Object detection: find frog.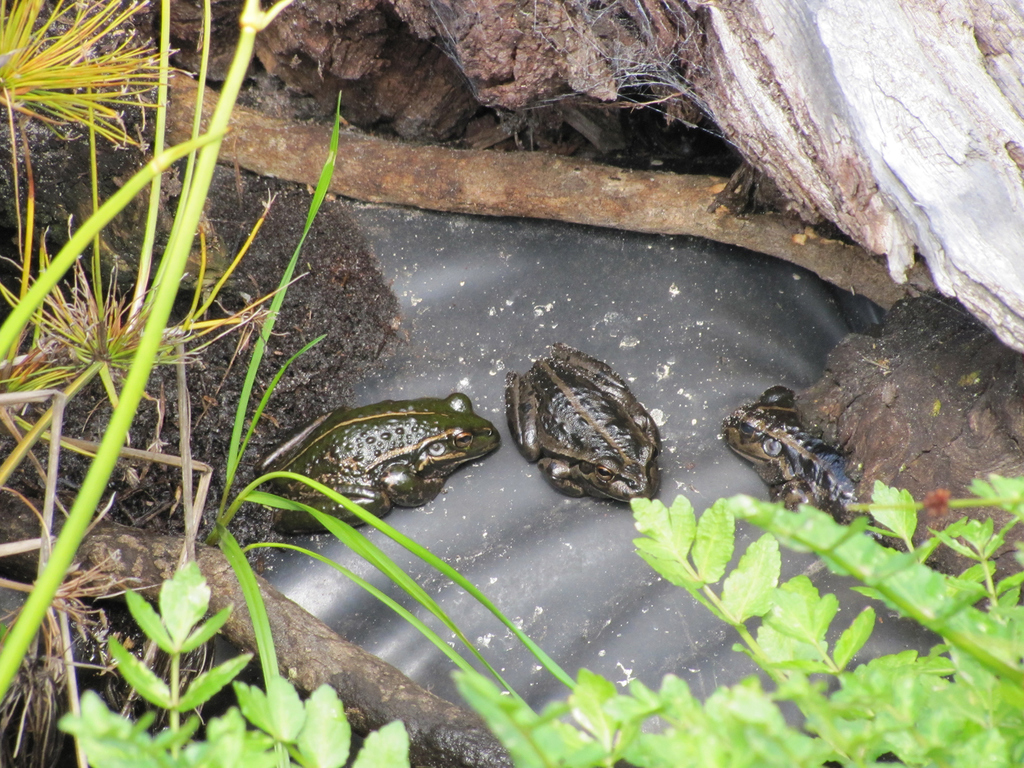
{"left": 724, "top": 387, "right": 873, "bottom": 531}.
